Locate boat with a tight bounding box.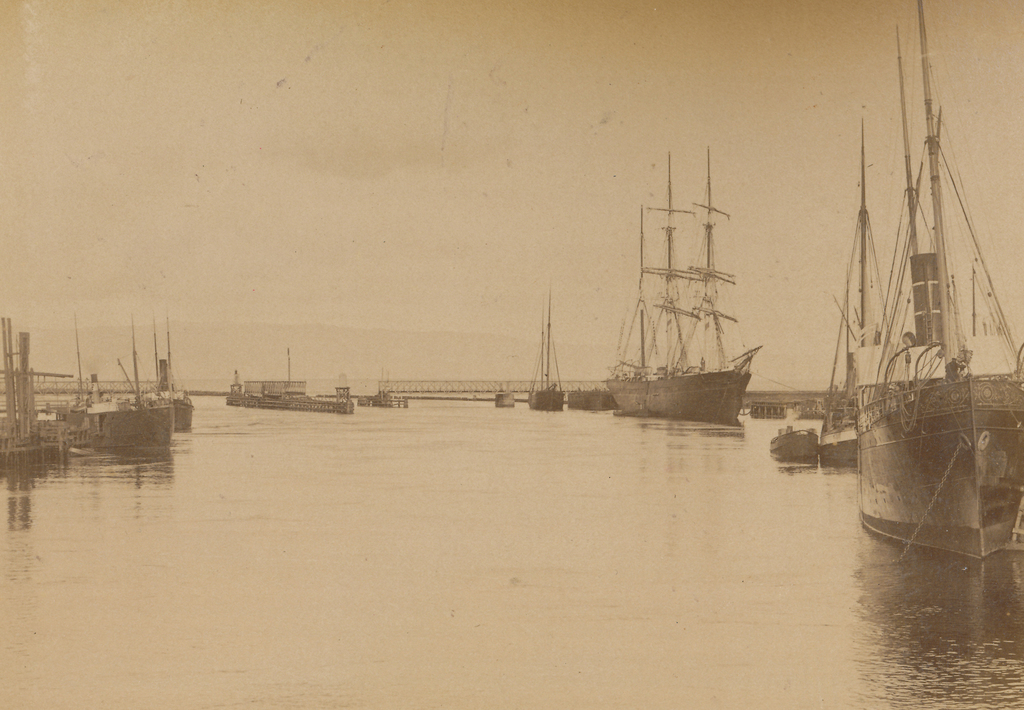
[x1=529, y1=280, x2=564, y2=409].
